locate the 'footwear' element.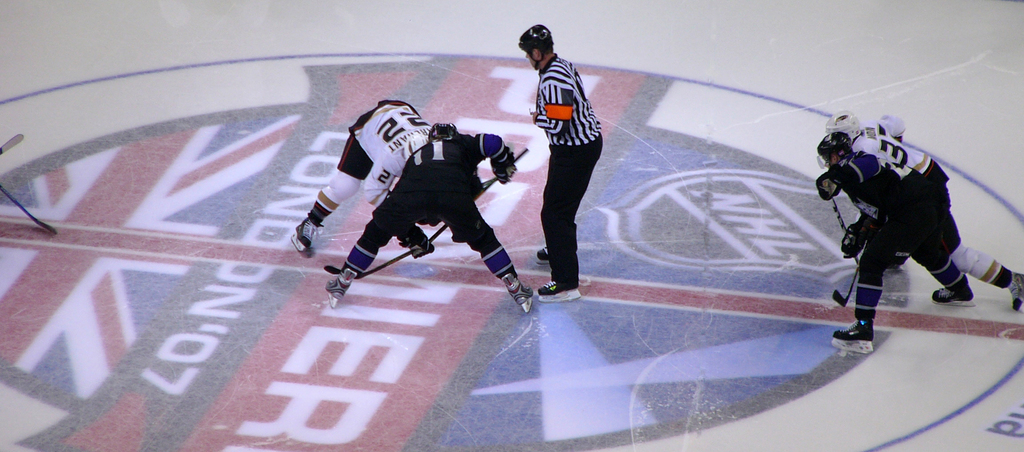
Element bbox: <box>296,222,321,250</box>.
